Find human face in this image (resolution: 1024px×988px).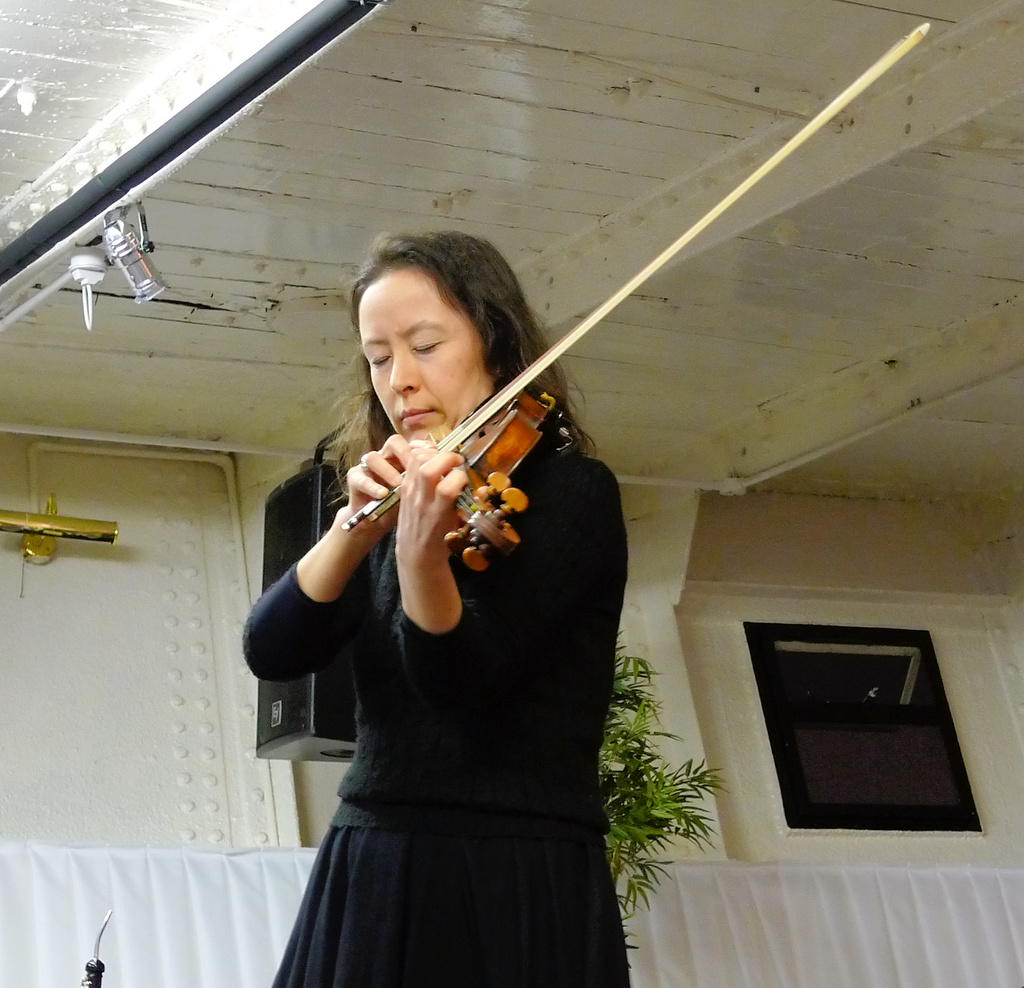
bbox=(358, 270, 495, 443).
